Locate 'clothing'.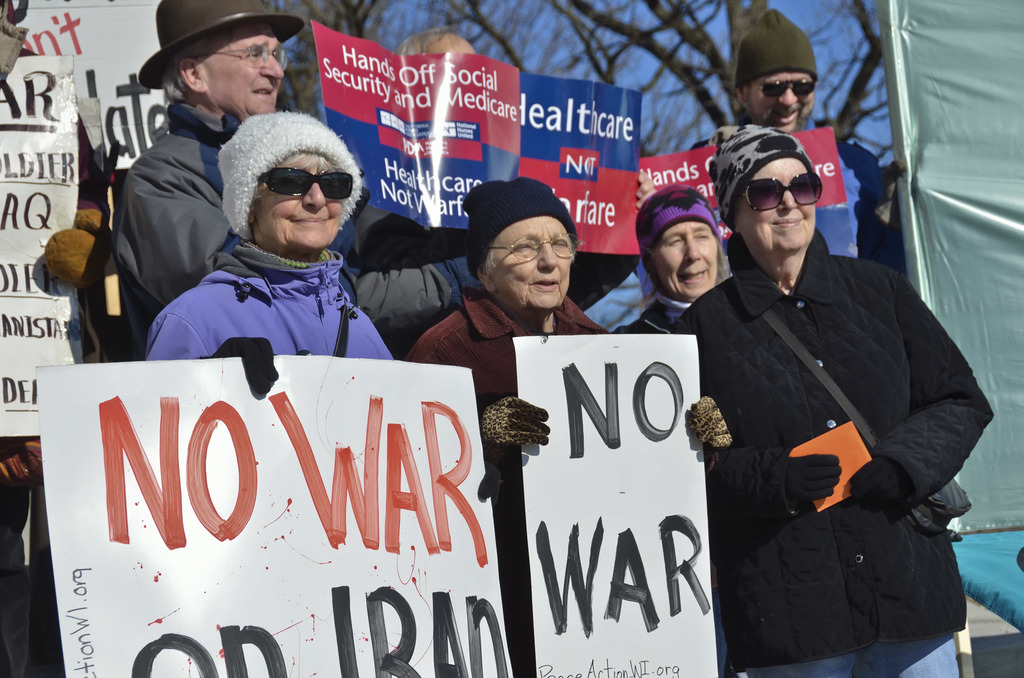
Bounding box: l=662, t=236, r=1000, b=677.
